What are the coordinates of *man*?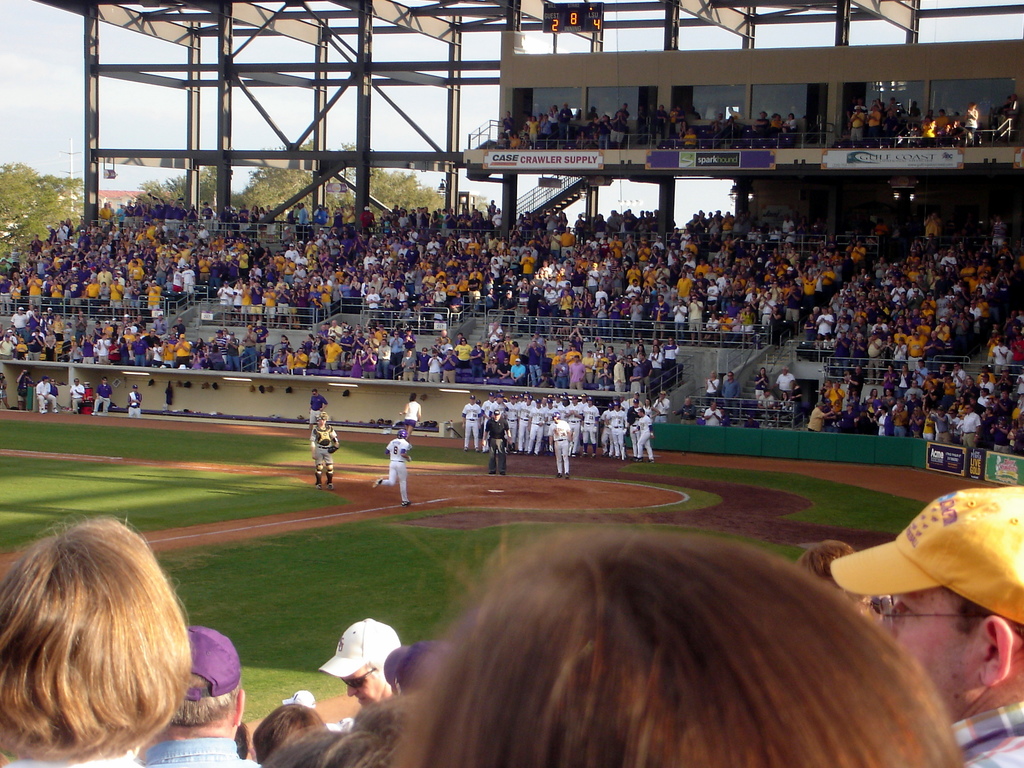
<bbox>143, 623, 269, 767</bbox>.
